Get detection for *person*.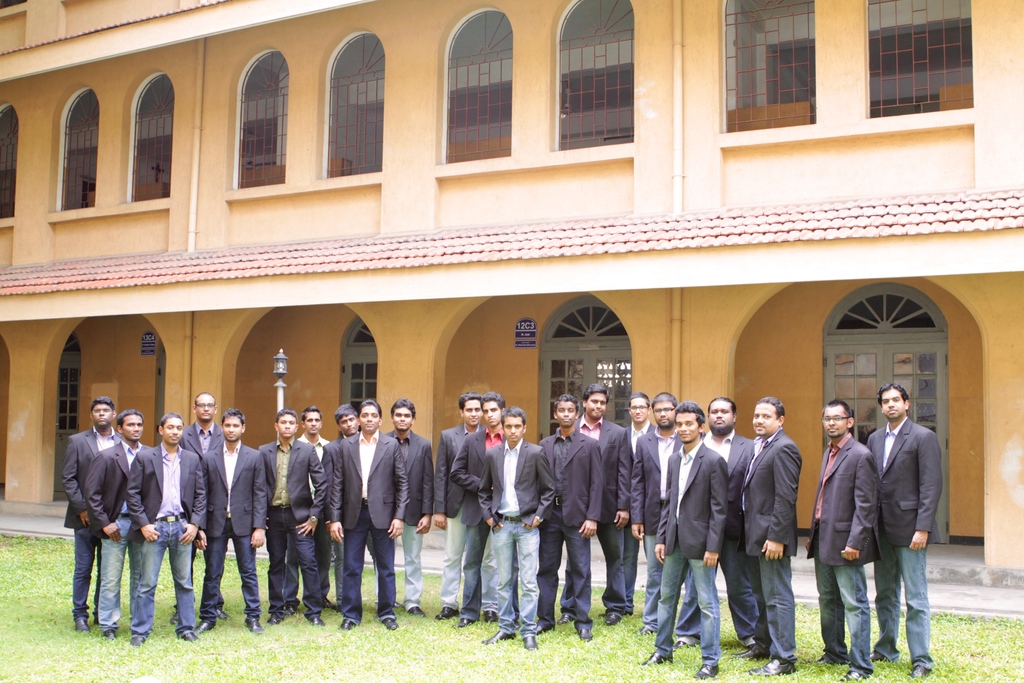
Detection: [172,393,228,620].
